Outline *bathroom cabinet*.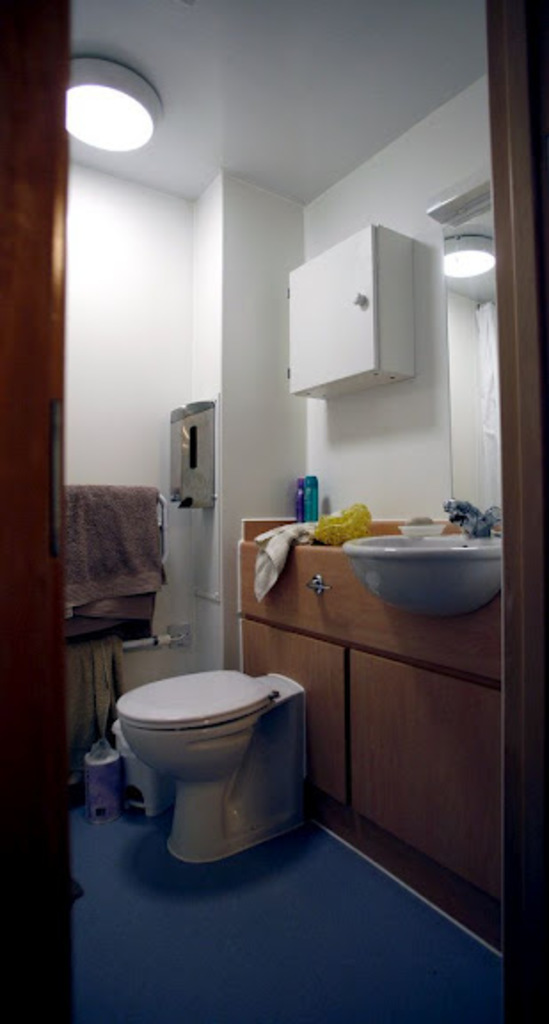
Outline: l=231, t=505, r=505, b=948.
